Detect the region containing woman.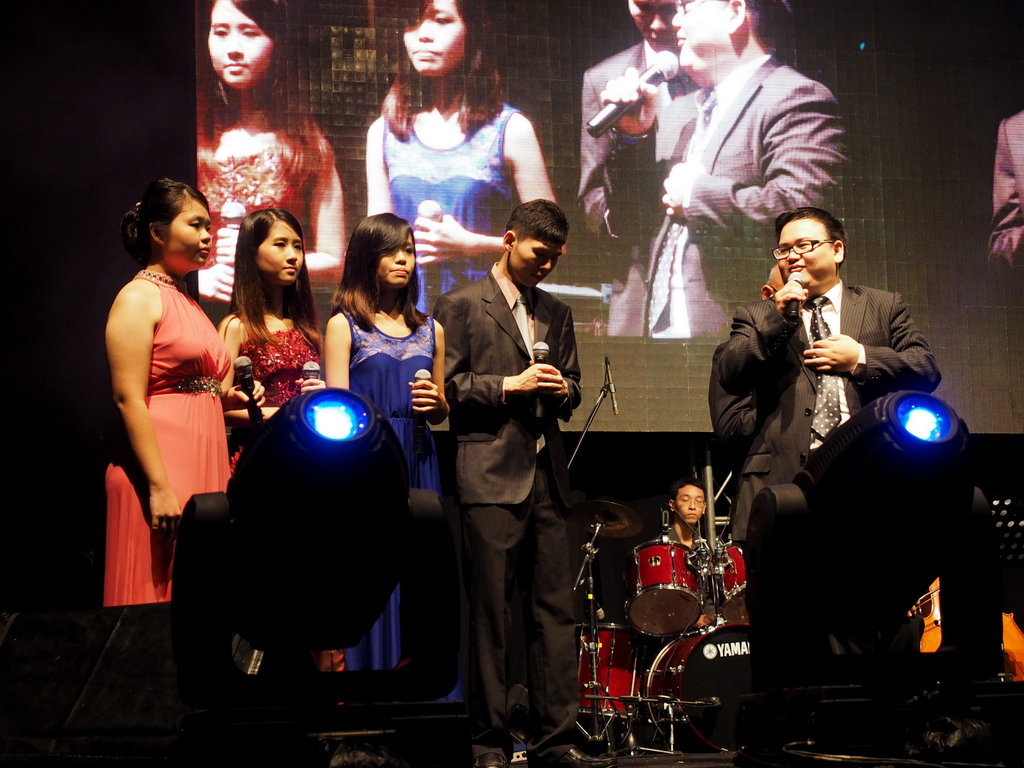
191:0:356:294.
